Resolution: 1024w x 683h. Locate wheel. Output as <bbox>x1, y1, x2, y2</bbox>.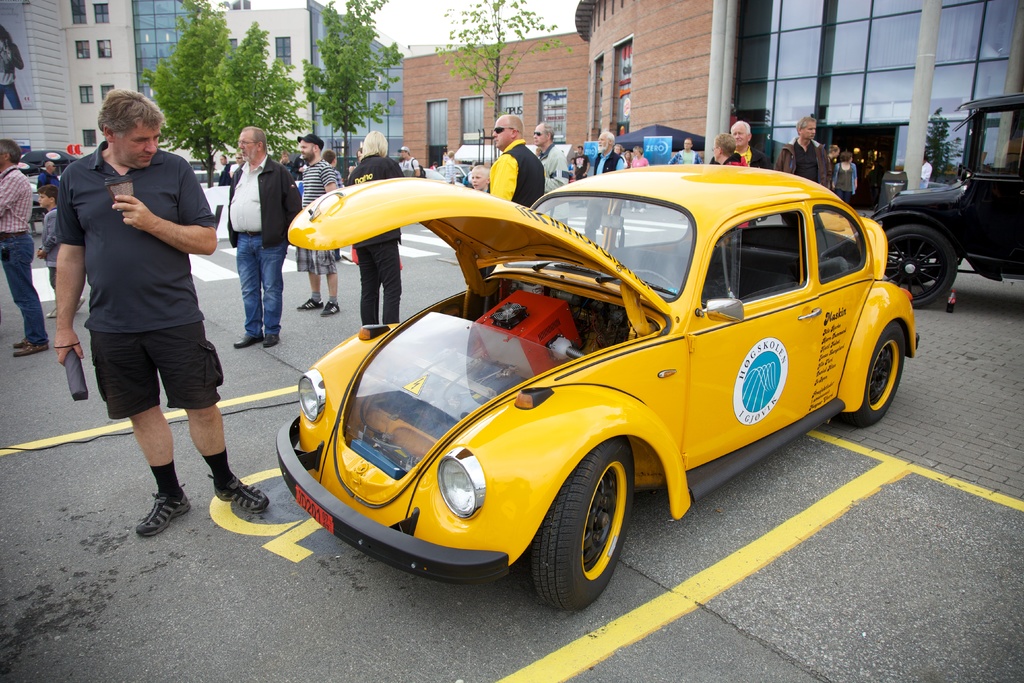
<bbox>525, 441, 632, 609</bbox>.
